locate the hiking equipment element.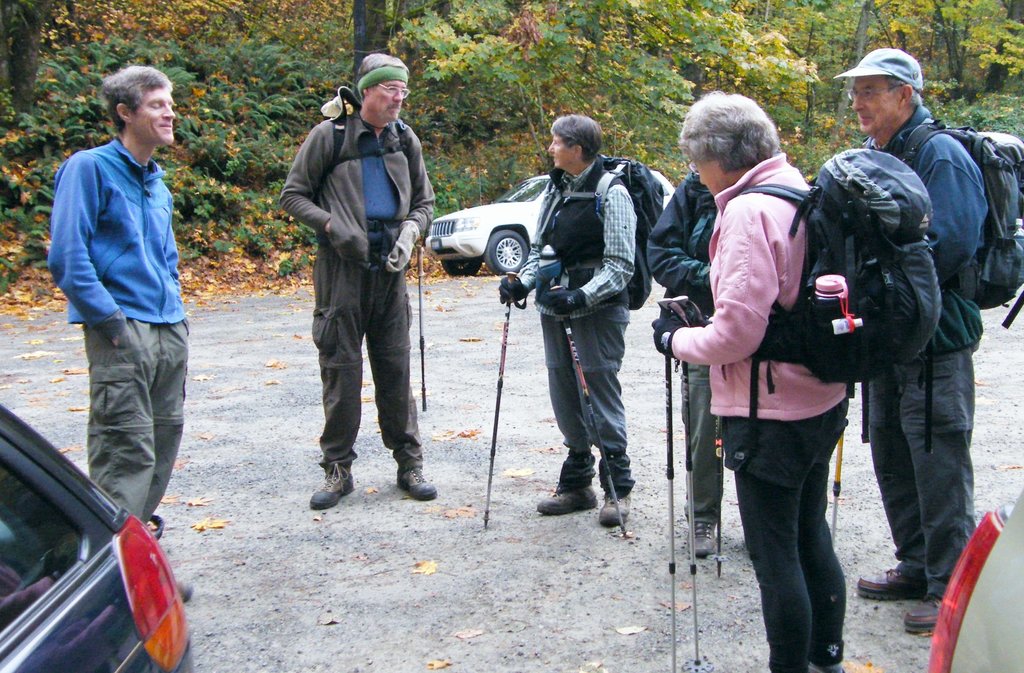
Element bbox: l=499, t=276, r=529, b=302.
